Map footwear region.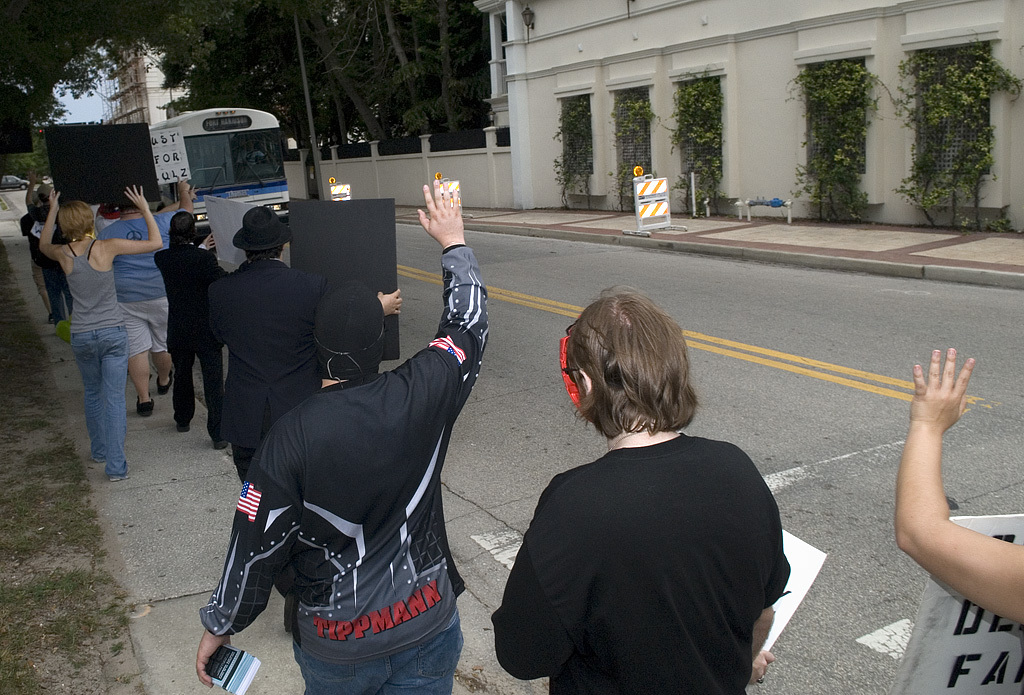
Mapped to l=180, t=423, r=191, b=434.
